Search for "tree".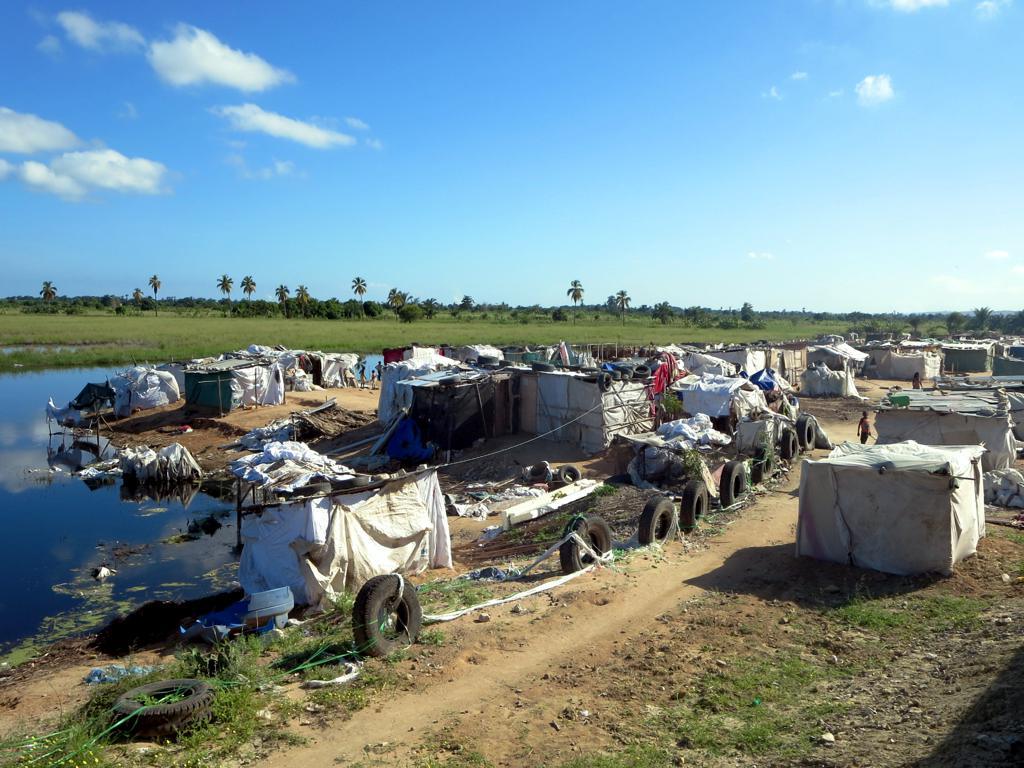
Found at x1=147, y1=271, x2=165, y2=317.
